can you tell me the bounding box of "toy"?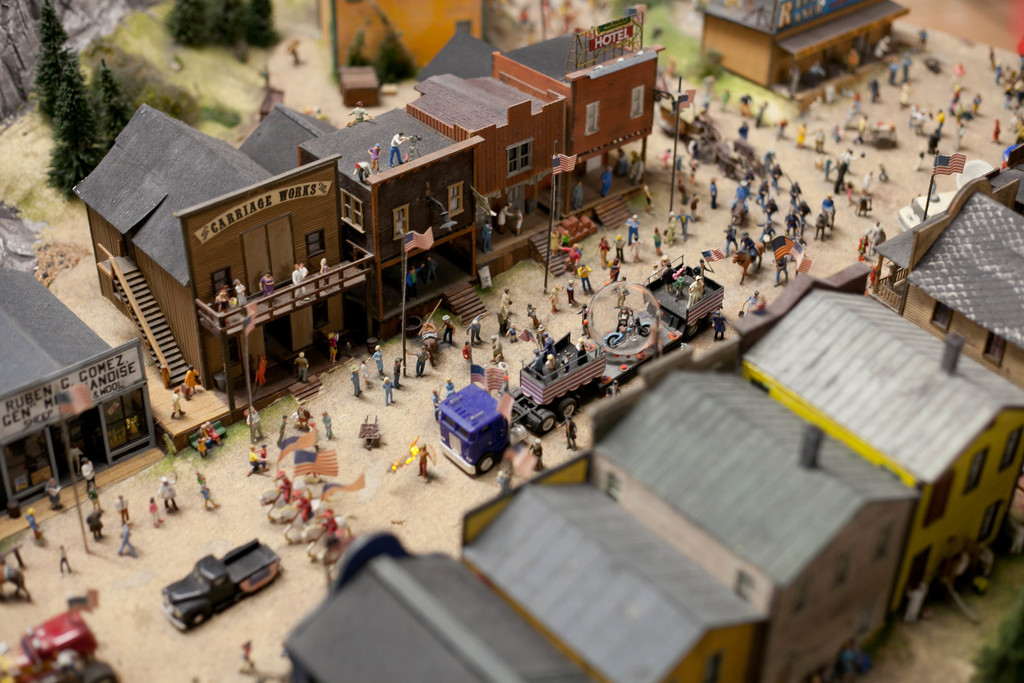
pyautogui.locateOnScreen(376, 344, 385, 375).
